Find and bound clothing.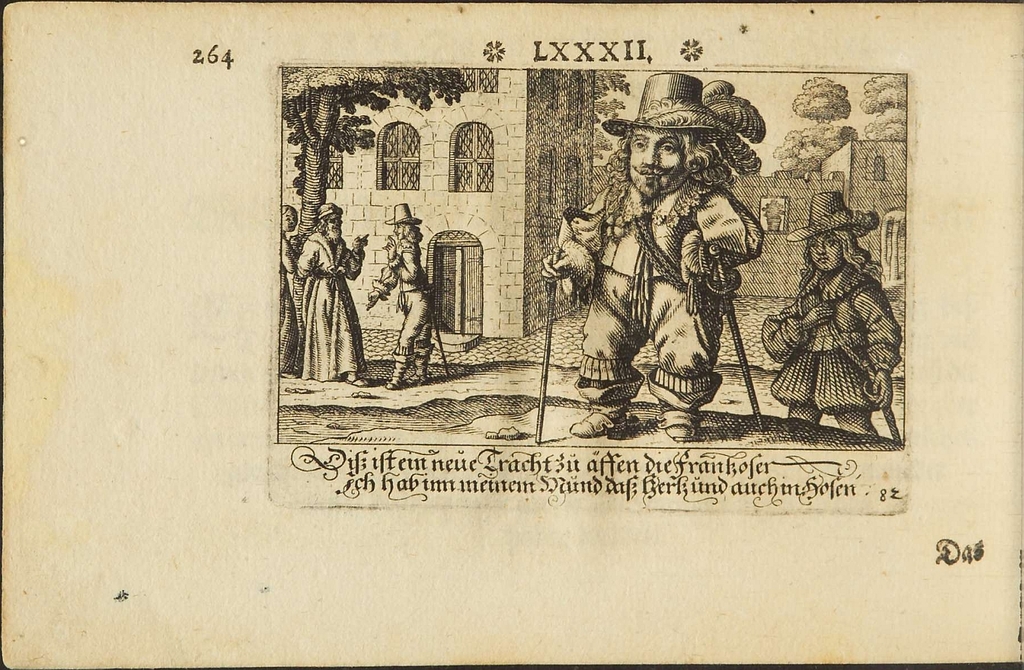
Bound: [556, 175, 760, 412].
